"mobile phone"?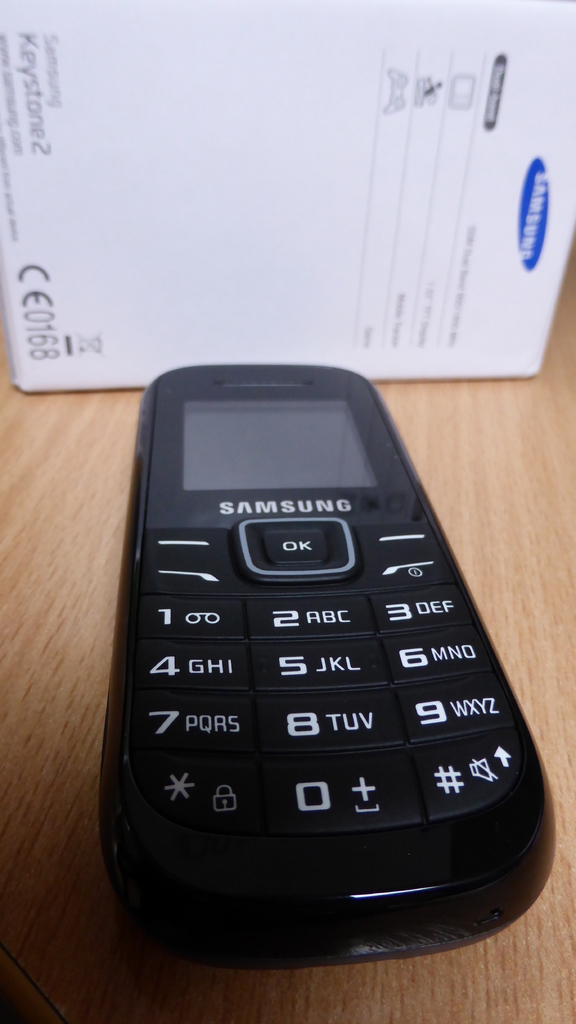
[93, 360, 560, 972]
